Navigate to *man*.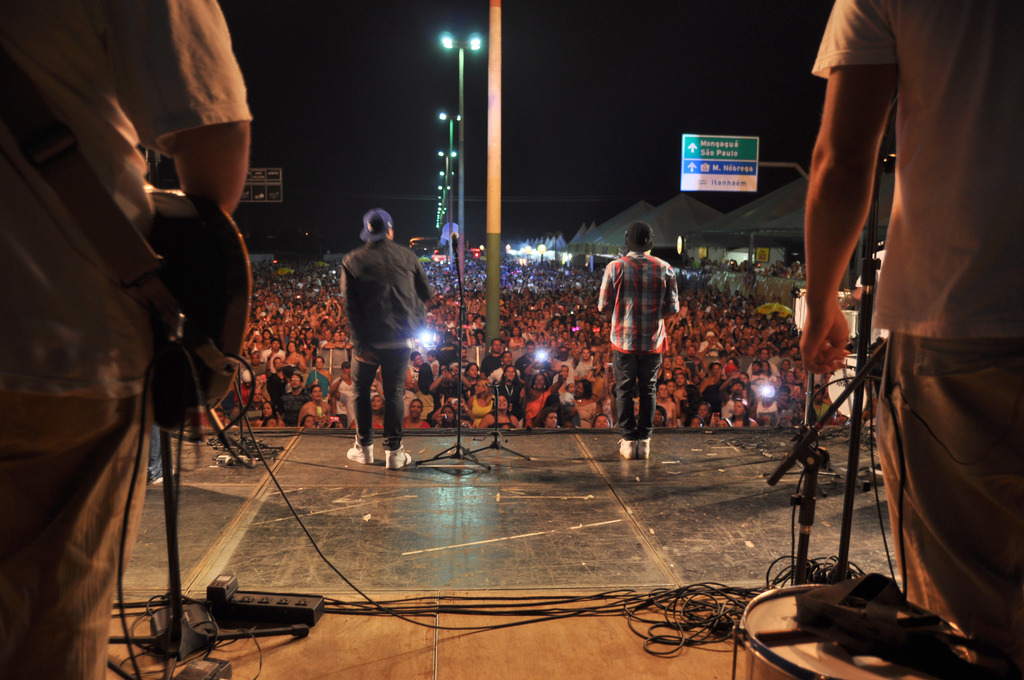
Navigation target: 333, 370, 385, 420.
